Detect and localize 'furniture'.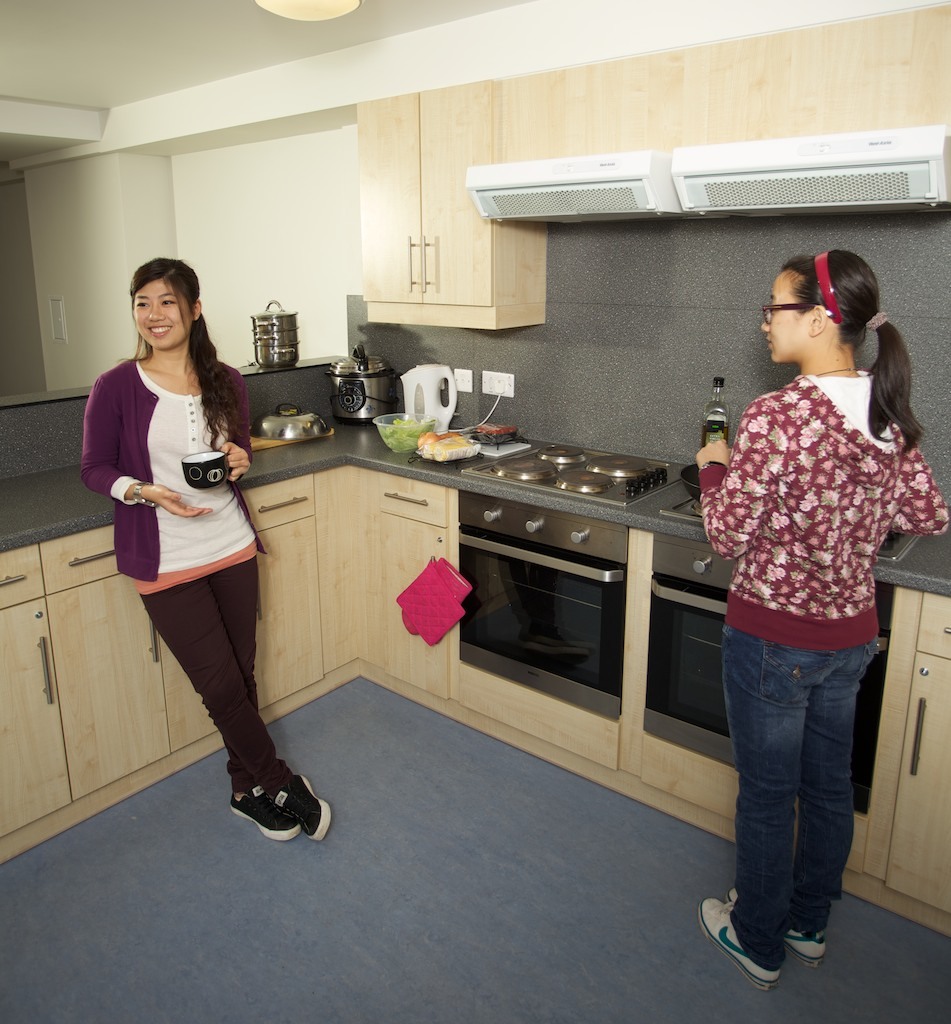
Localized at rect(358, 79, 546, 331).
